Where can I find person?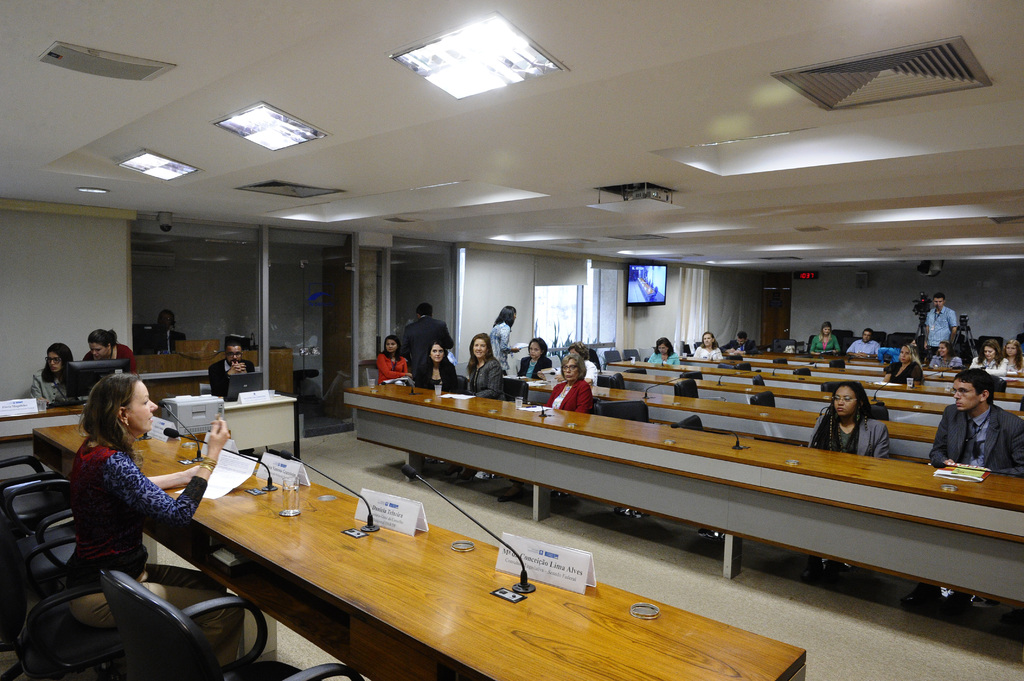
You can find it at select_region(517, 335, 548, 378).
